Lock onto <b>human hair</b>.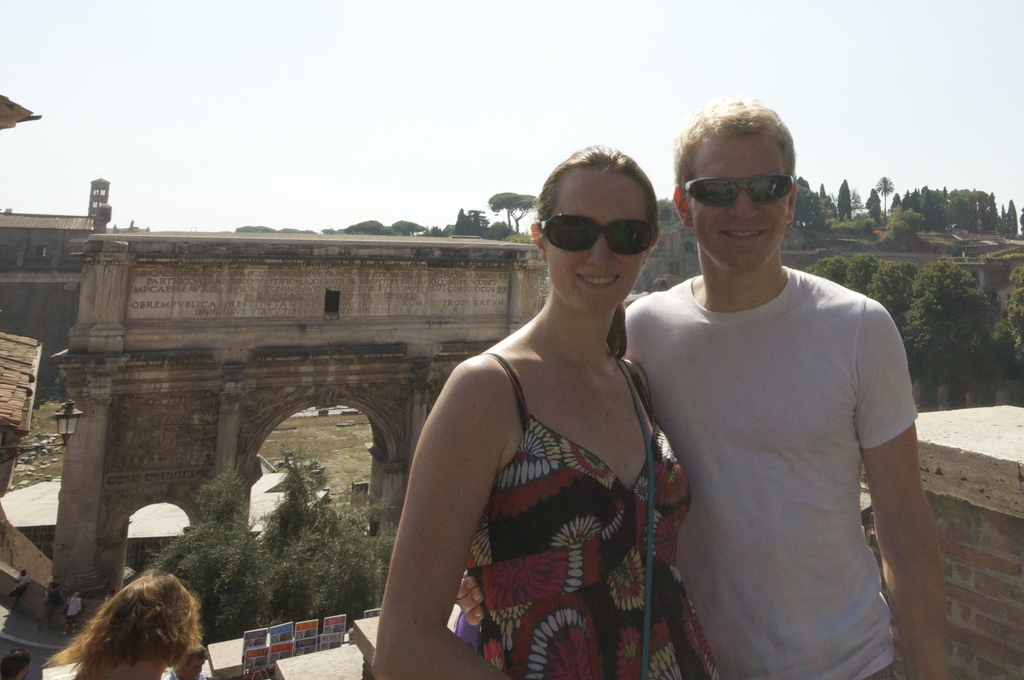
Locked: 534:142:665:366.
